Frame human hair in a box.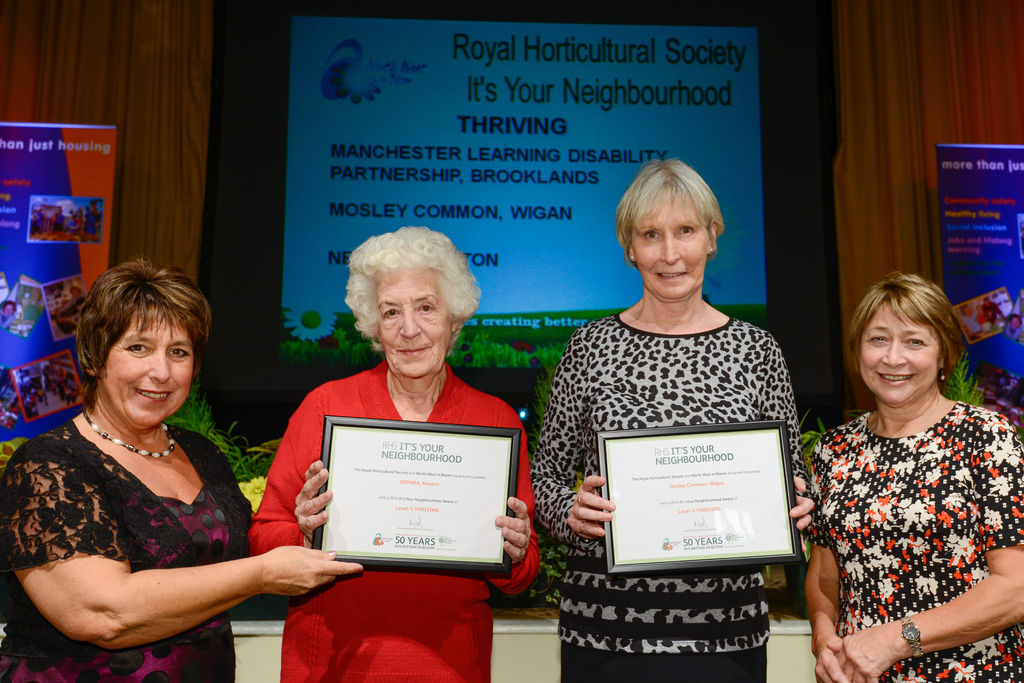
<region>614, 157, 727, 268</region>.
